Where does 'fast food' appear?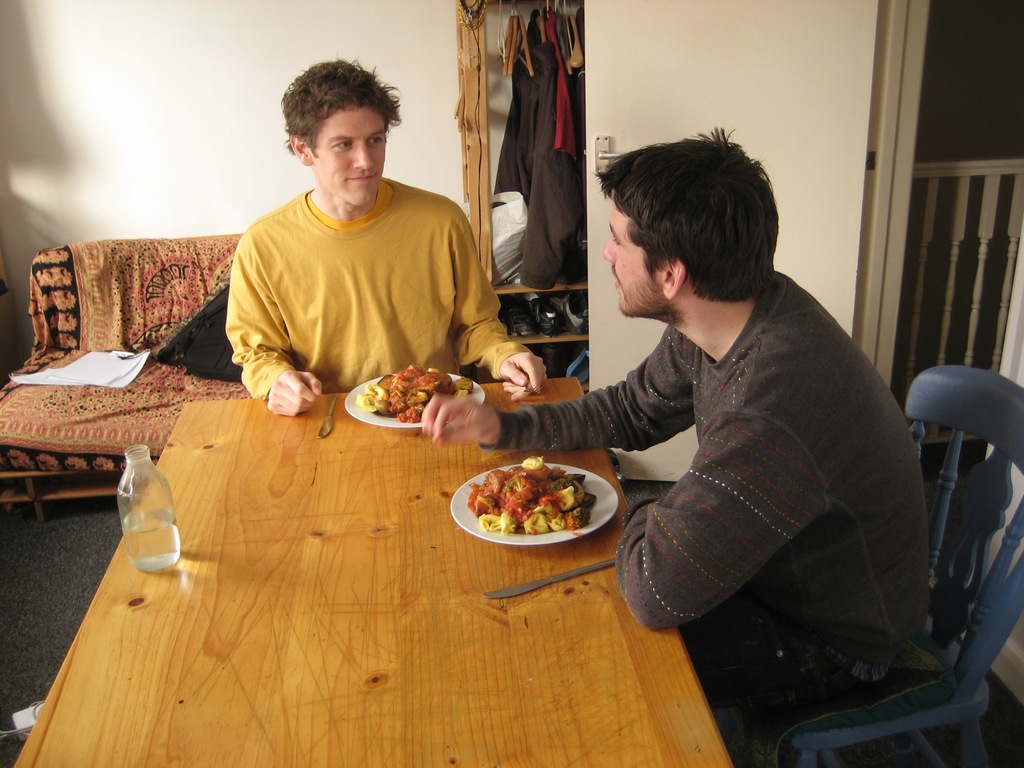
Appears at {"x1": 447, "y1": 454, "x2": 584, "y2": 531}.
